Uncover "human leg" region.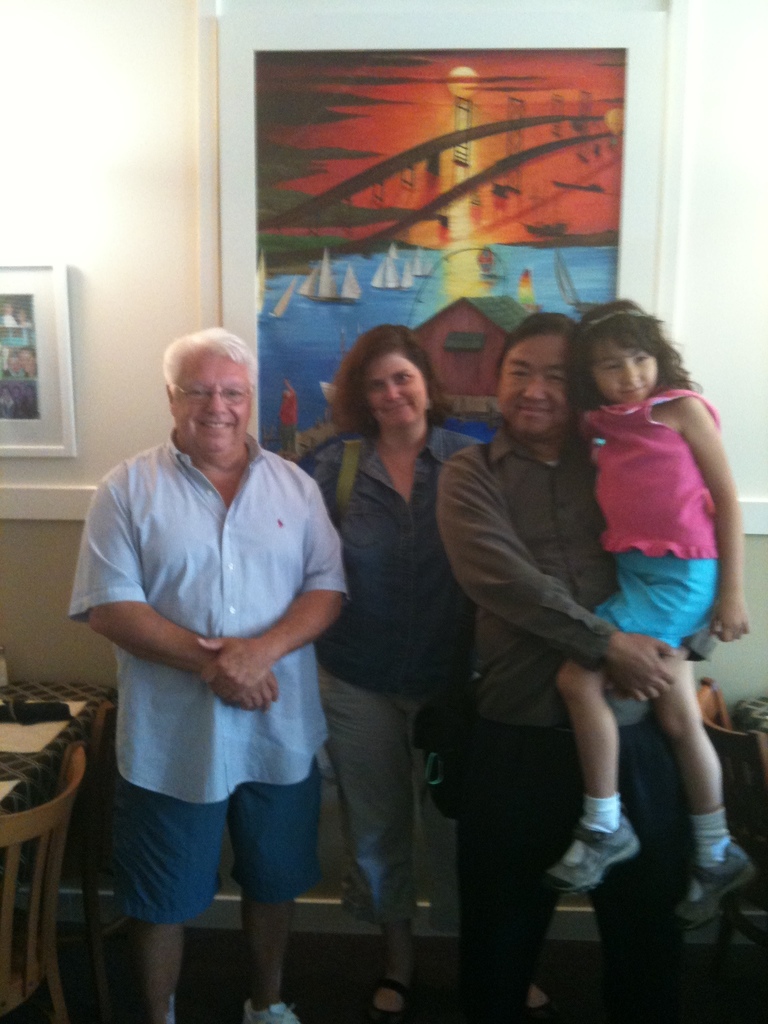
Uncovered: 459:705:583:1012.
